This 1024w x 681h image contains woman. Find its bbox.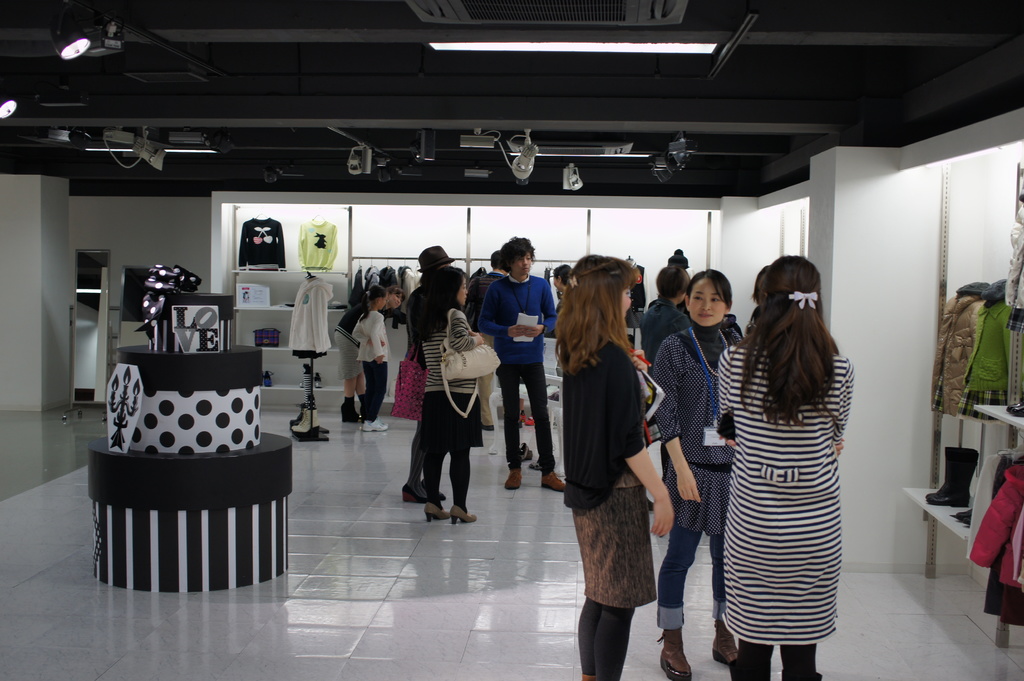
{"left": 410, "top": 264, "right": 484, "bottom": 531}.
